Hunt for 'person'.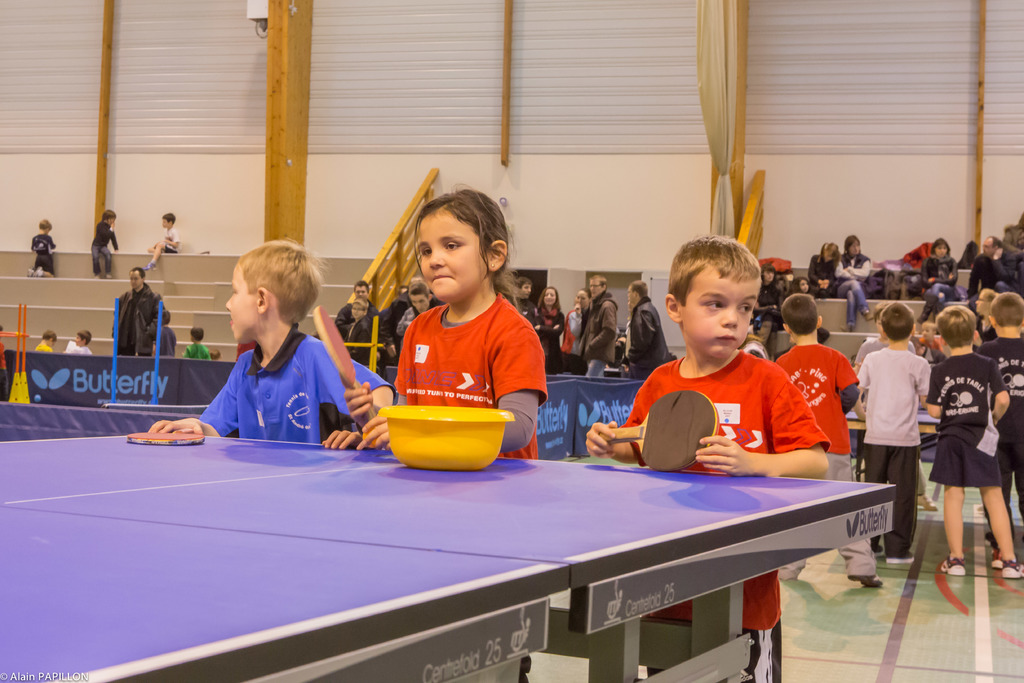
Hunted down at (584,236,833,682).
